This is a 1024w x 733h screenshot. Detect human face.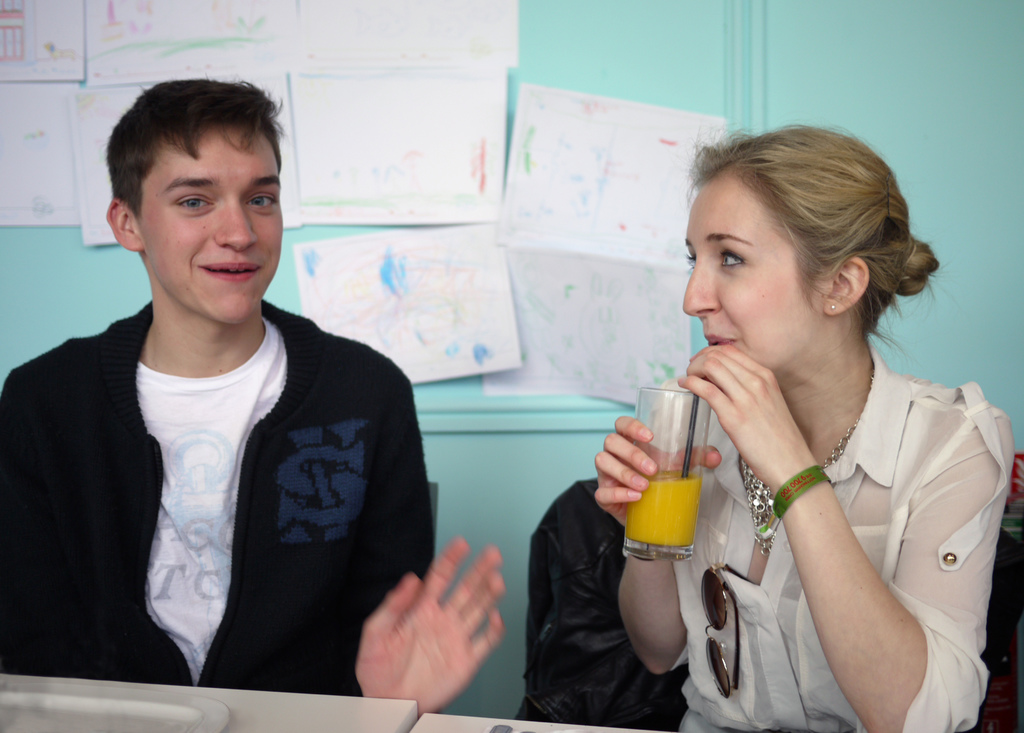
136, 125, 284, 323.
